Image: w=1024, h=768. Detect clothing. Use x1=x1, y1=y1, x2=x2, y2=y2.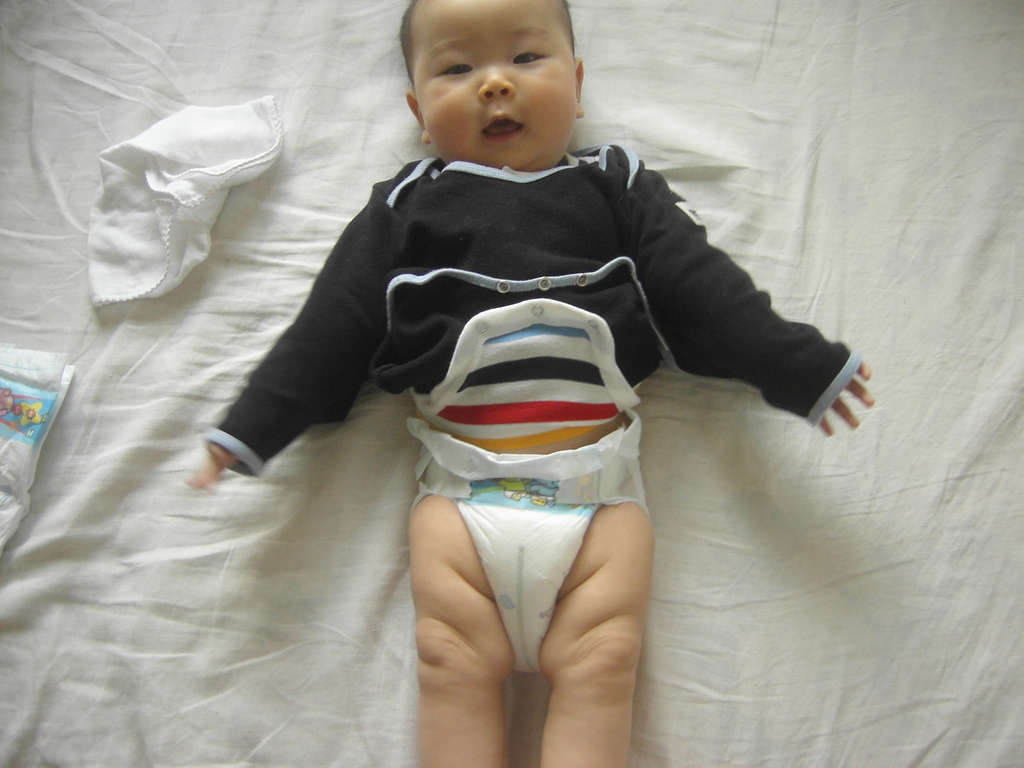
x1=239, y1=155, x2=750, y2=676.
